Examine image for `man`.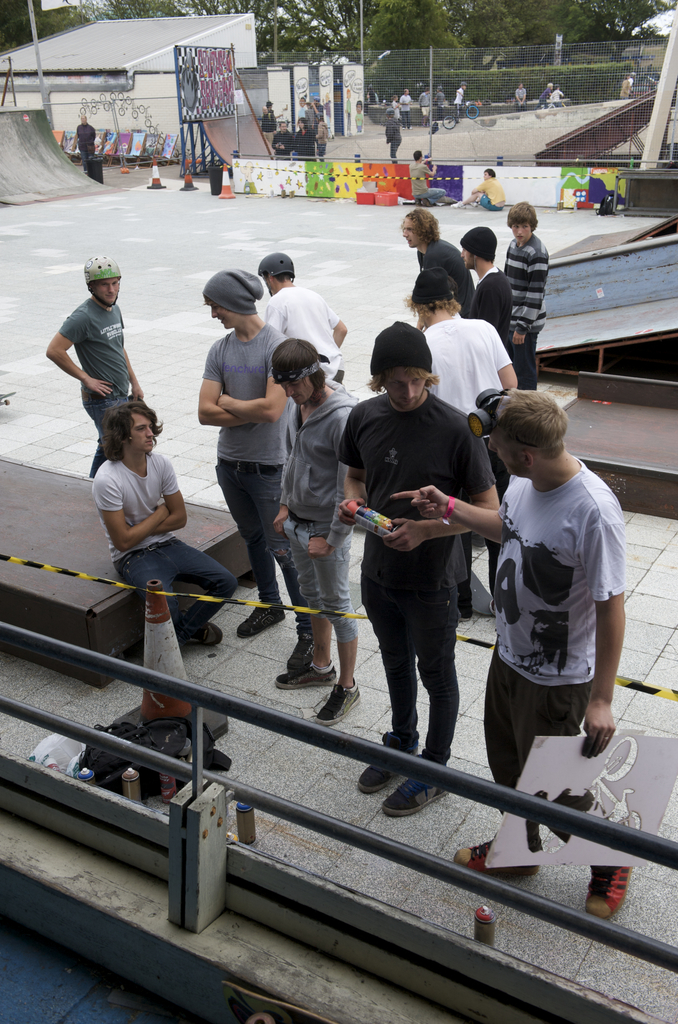
Examination result: bbox(401, 88, 412, 128).
